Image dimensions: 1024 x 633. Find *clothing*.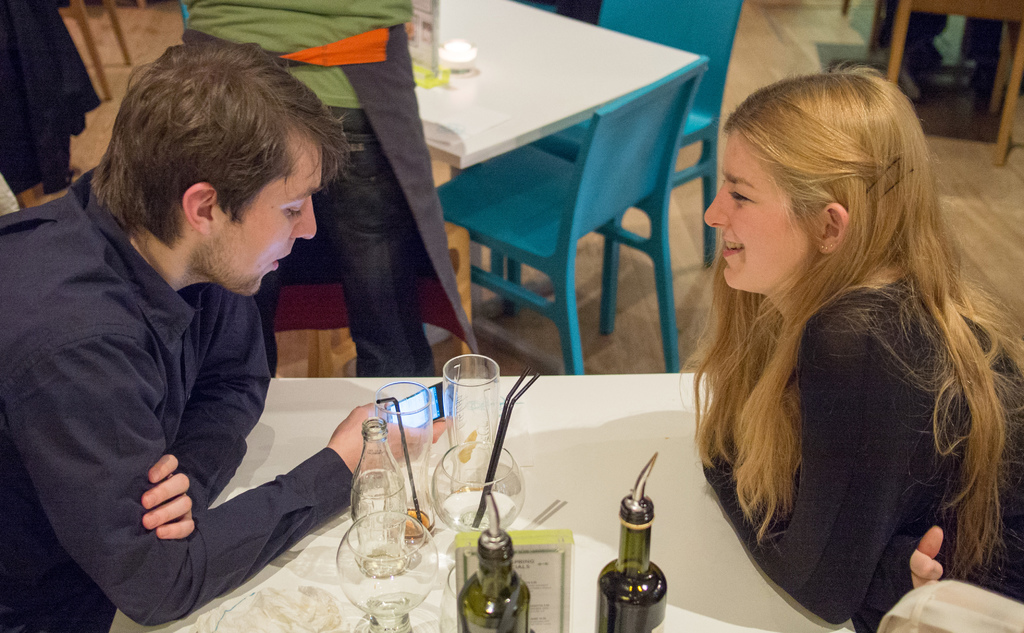
[left=183, top=0, right=479, bottom=382].
